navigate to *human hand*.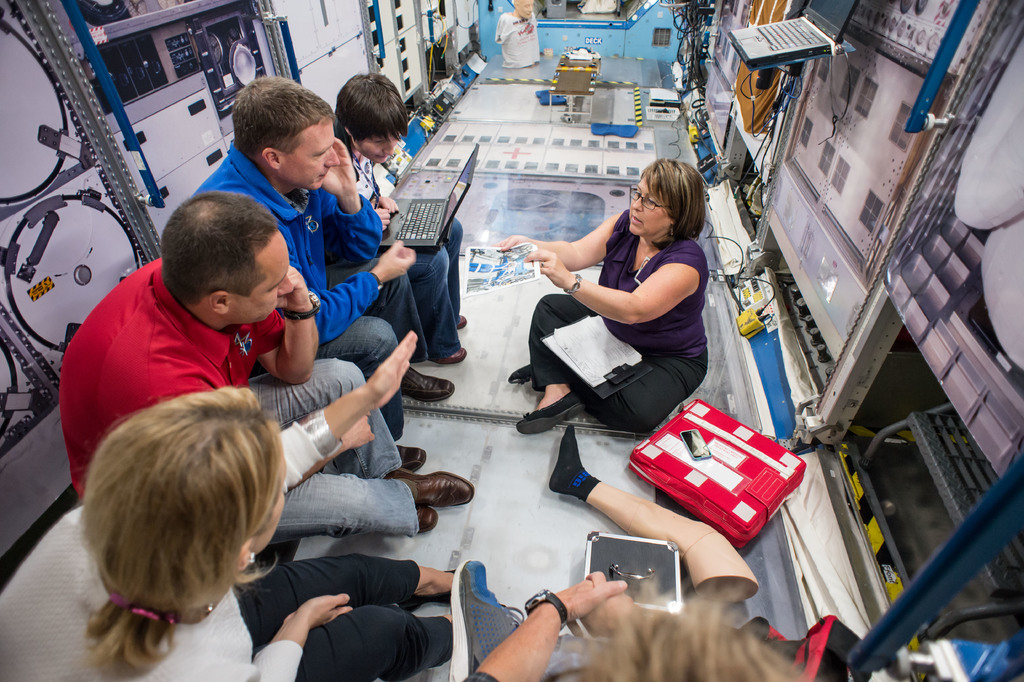
Navigation target: 369, 199, 390, 232.
